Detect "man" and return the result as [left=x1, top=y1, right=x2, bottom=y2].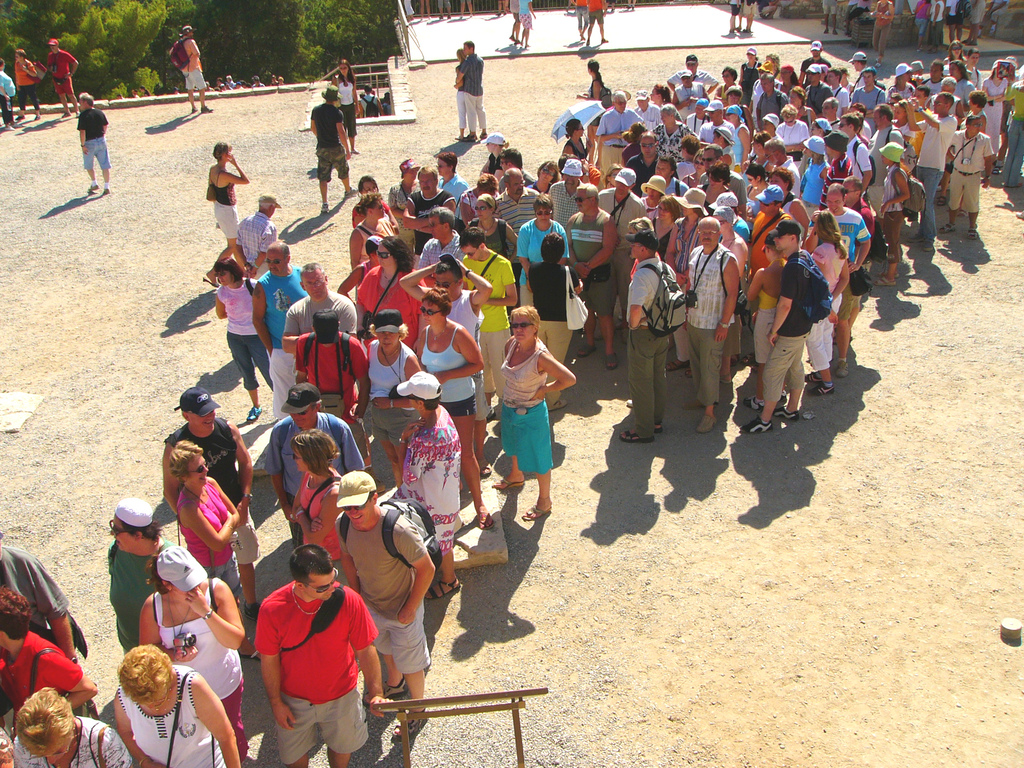
[left=81, top=98, right=113, bottom=206].
